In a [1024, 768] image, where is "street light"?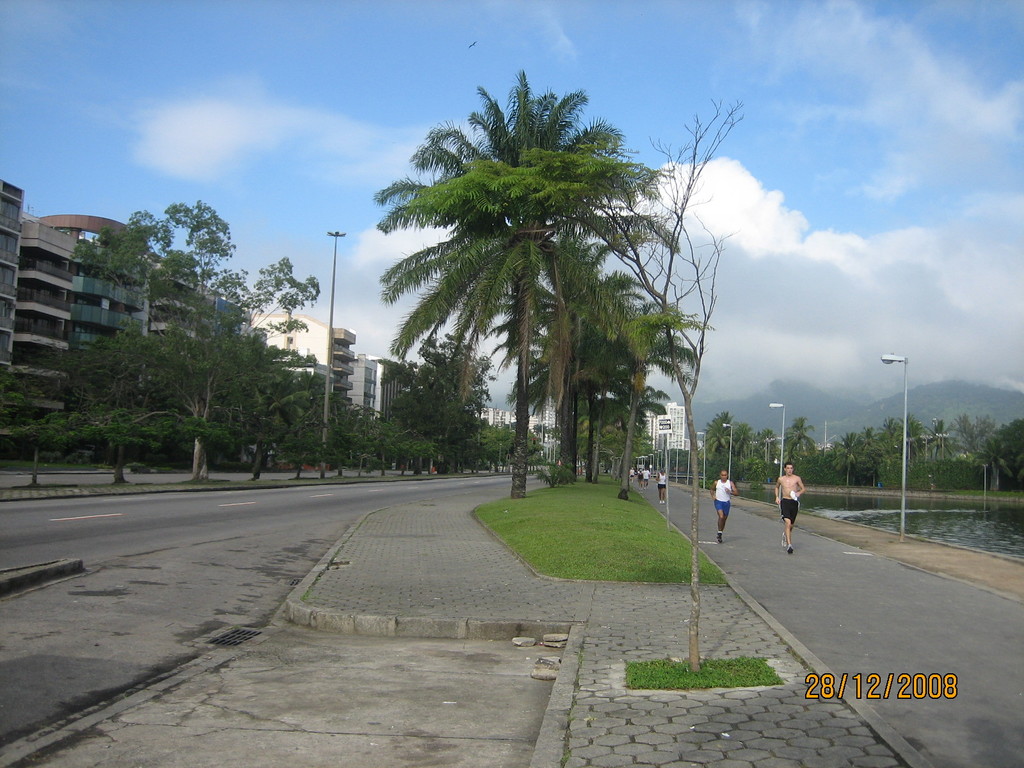
765/402/784/504.
